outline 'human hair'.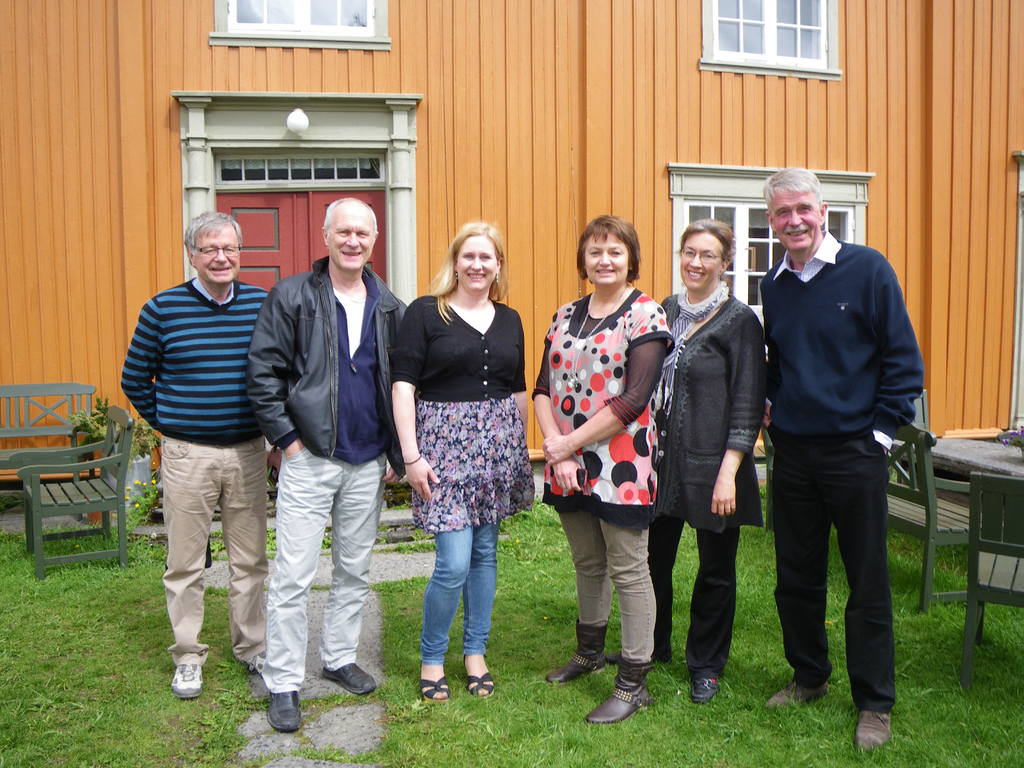
Outline: <box>671,216,738,277</box>.
